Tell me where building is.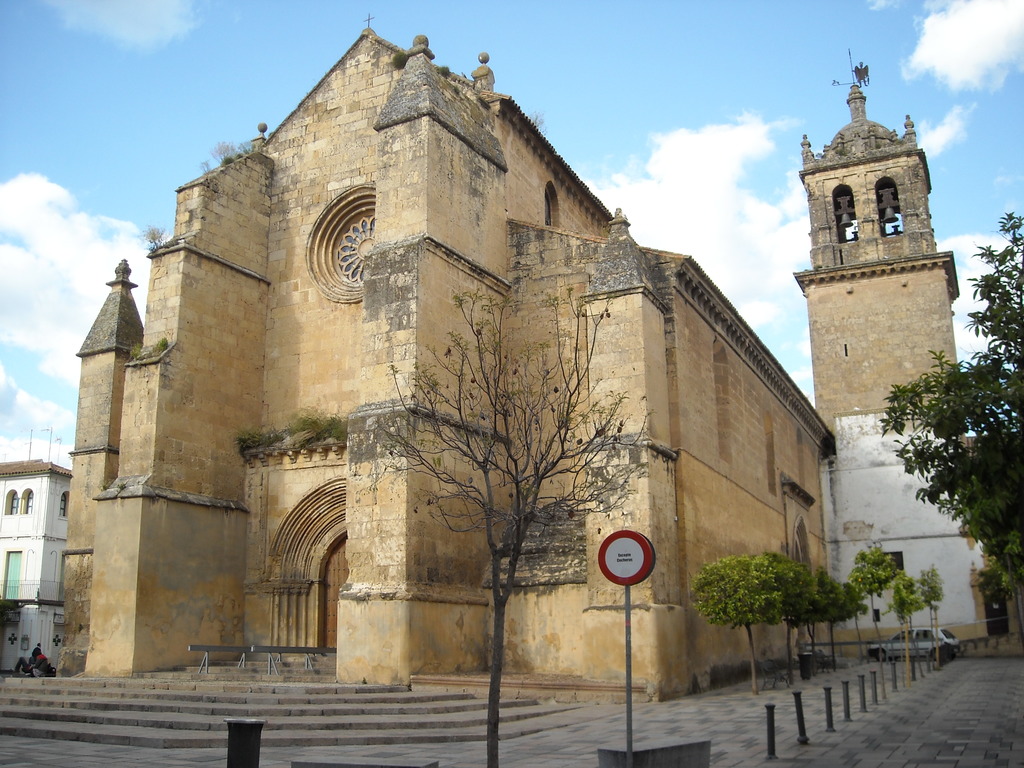
building is at locate(0, 23, 992, 755).
